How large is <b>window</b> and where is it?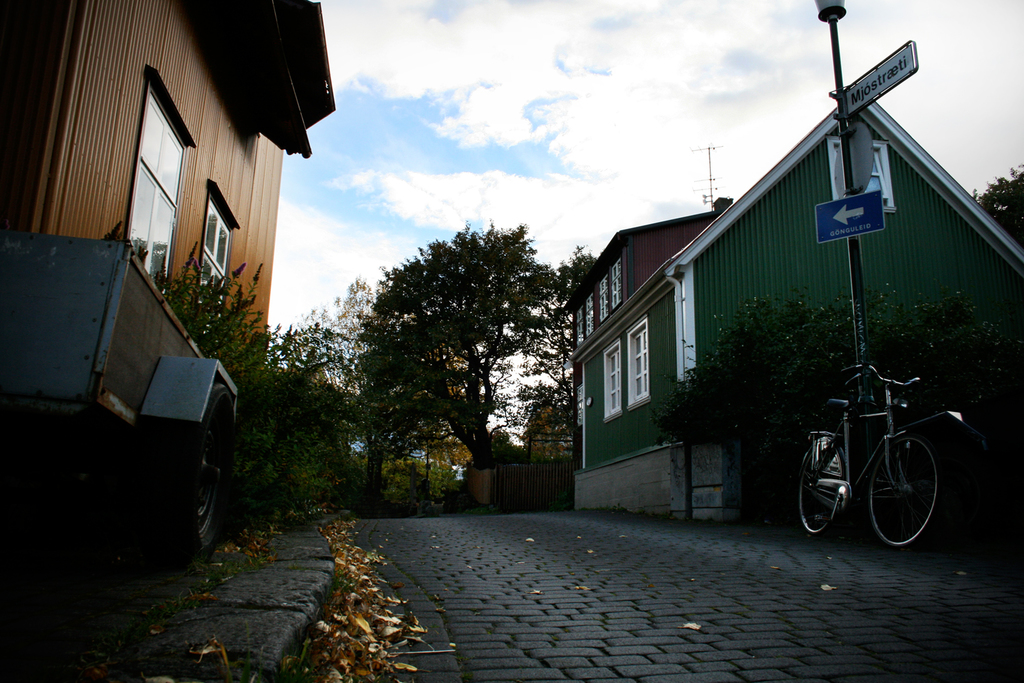
Bounding box: [572, 254, 626, 346].
